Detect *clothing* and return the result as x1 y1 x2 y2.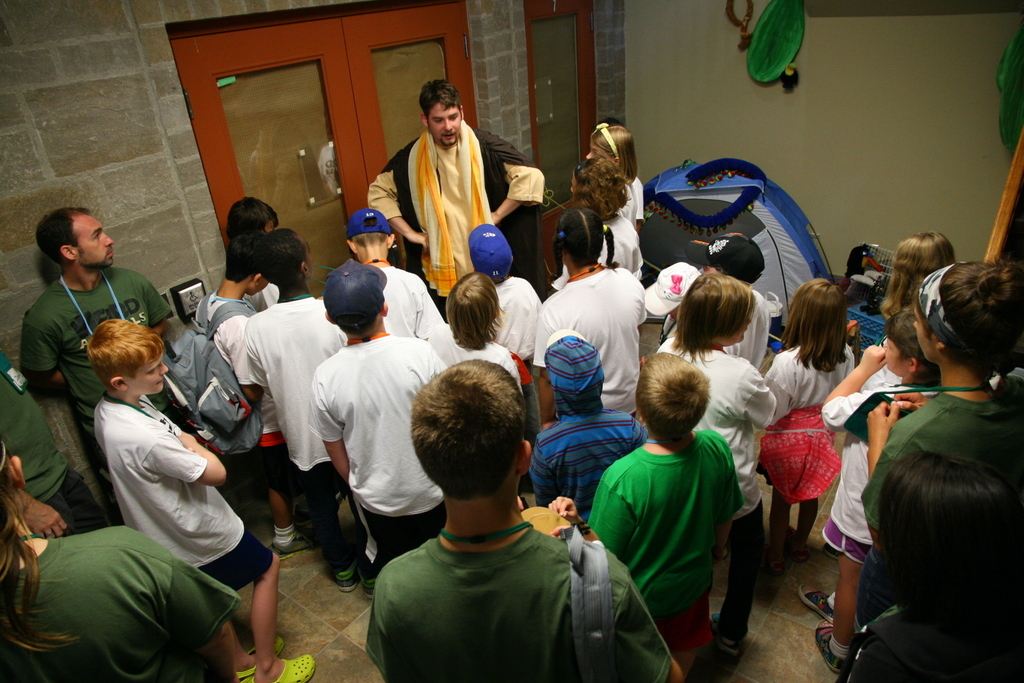
657 333 776 667.
